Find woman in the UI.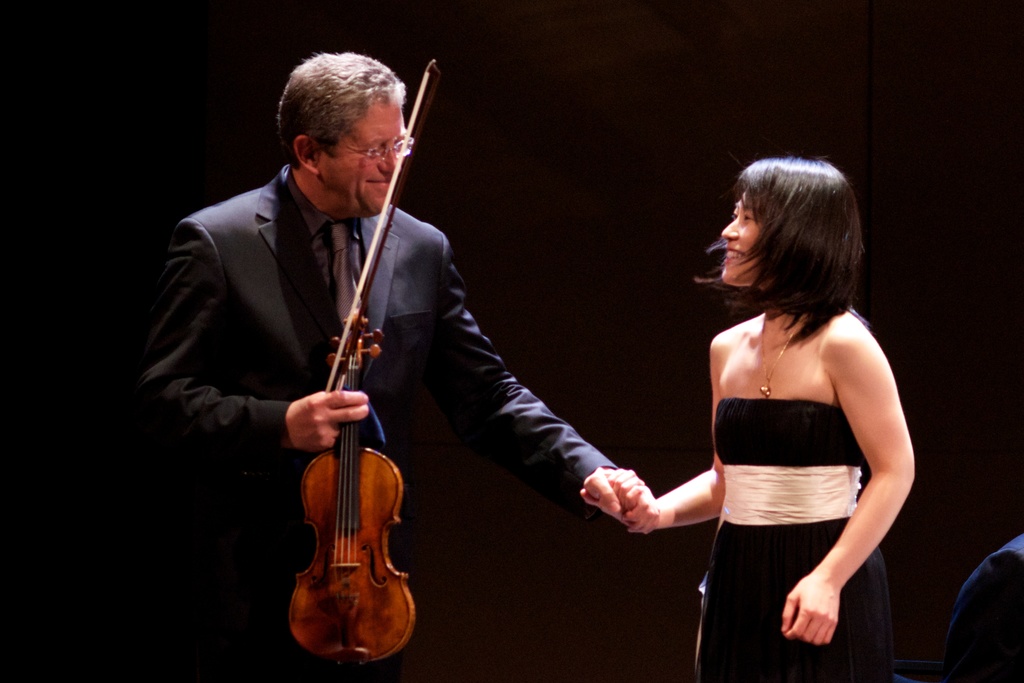
UI element at detection(509, 126, 852, 676).
